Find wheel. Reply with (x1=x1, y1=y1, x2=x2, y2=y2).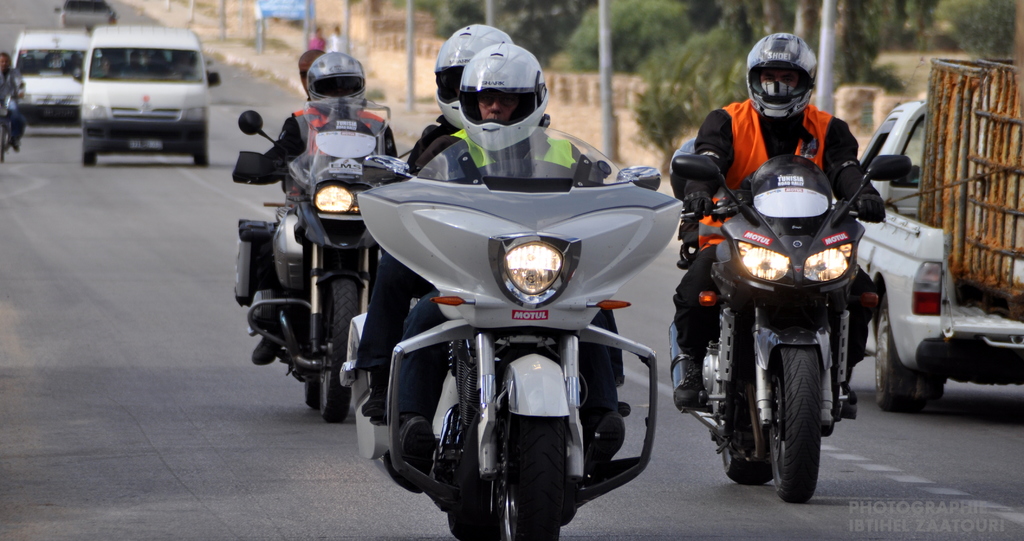
(x1=493, y1=414, x2=568, y2=540).
